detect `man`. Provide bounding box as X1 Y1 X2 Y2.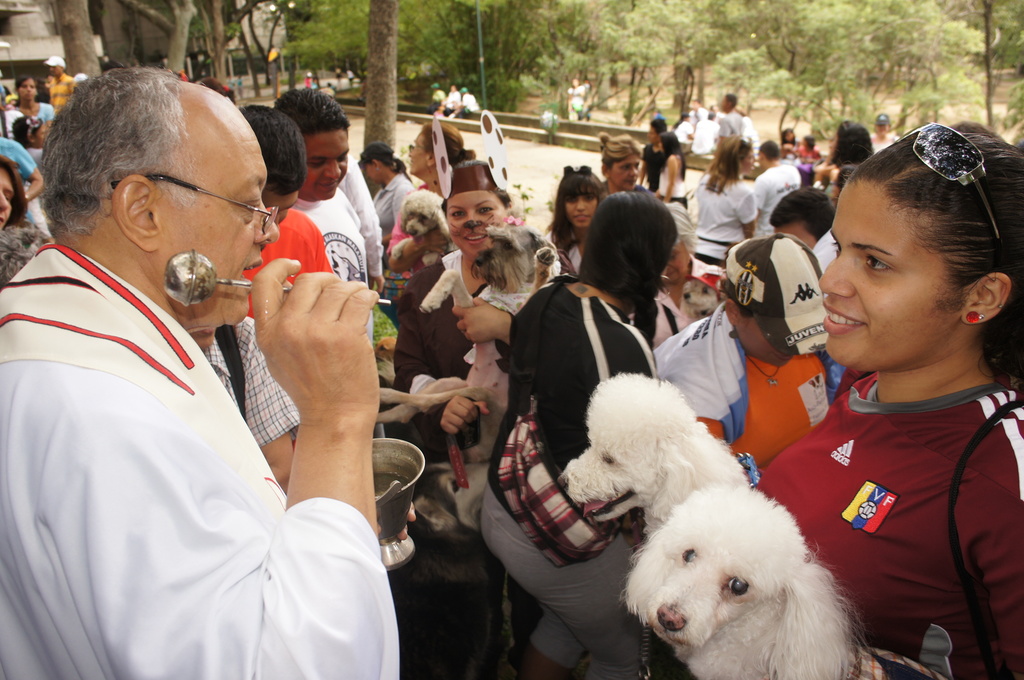
766 183 834 254.
